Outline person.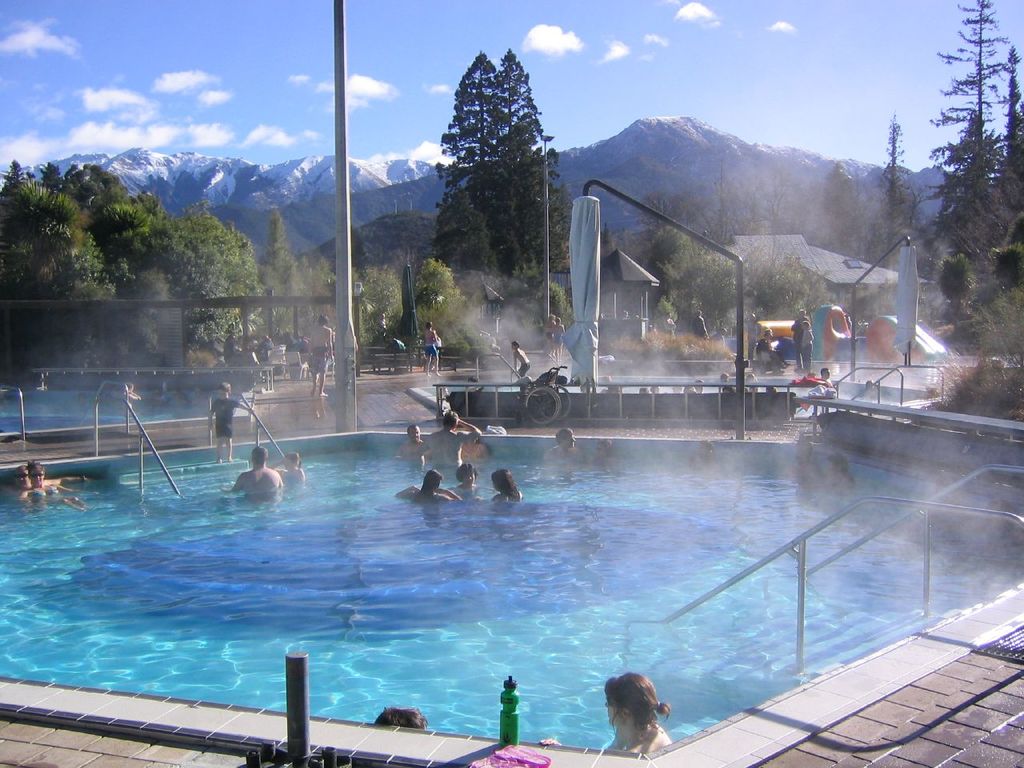
Outline: <box>14,463,91,491</box>.
